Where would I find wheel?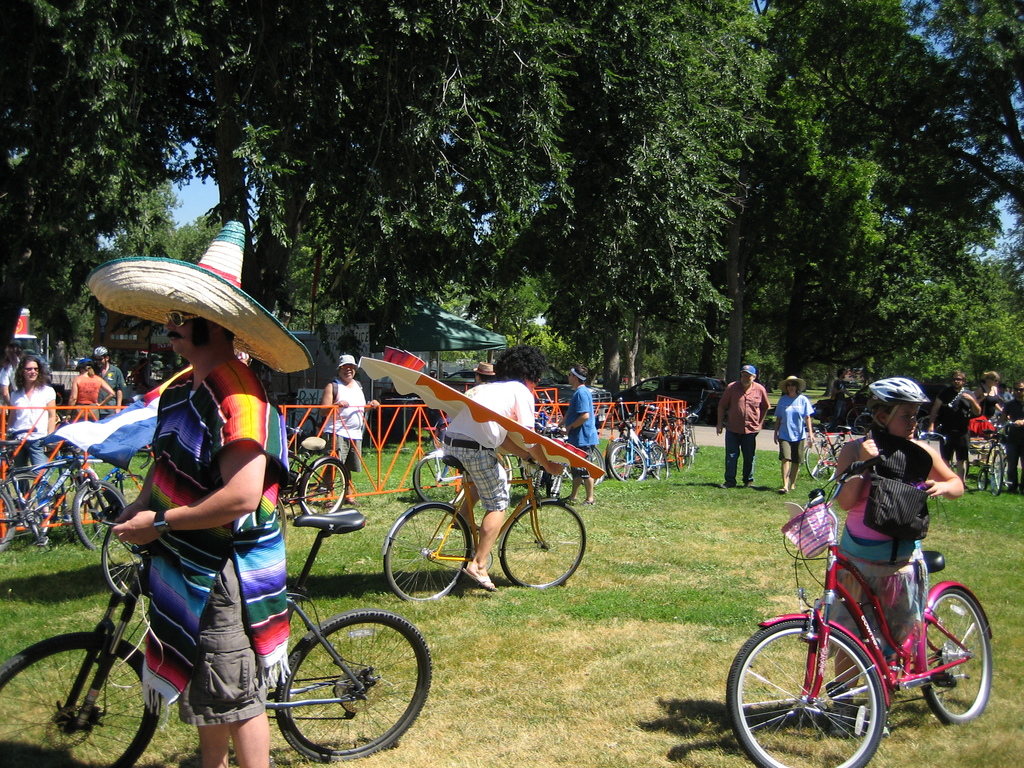
At [x1=414, y1=452, x2=464, y2=504].
